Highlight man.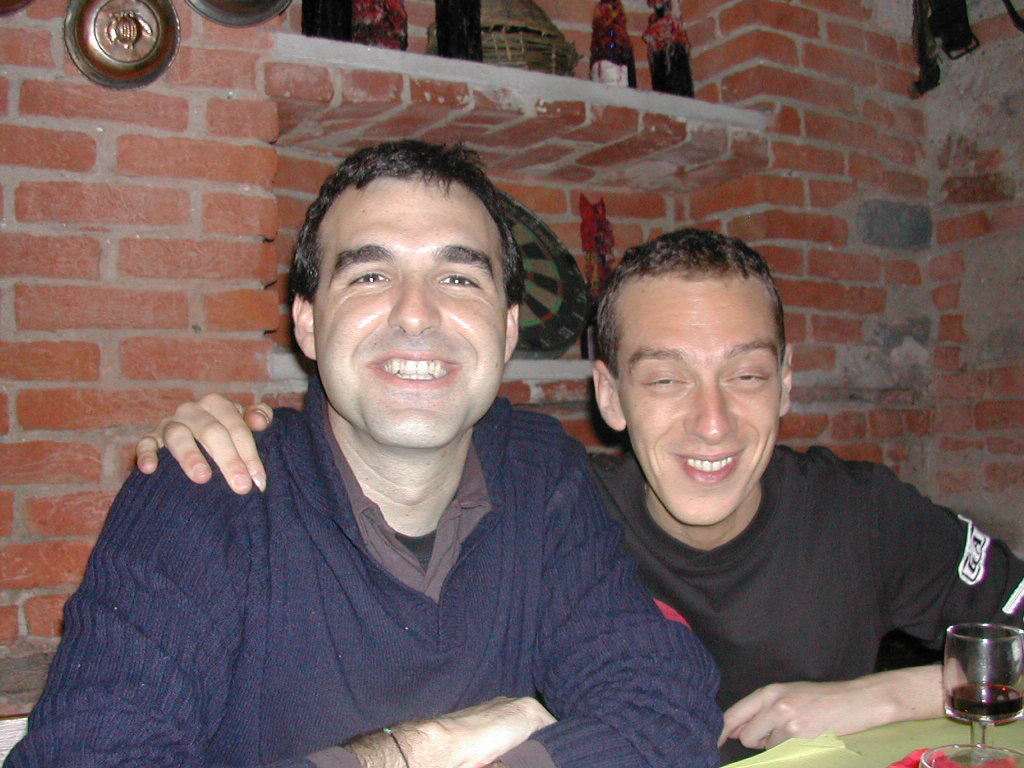
Highlighted region: select_region(135, 226, 1023, 767).
